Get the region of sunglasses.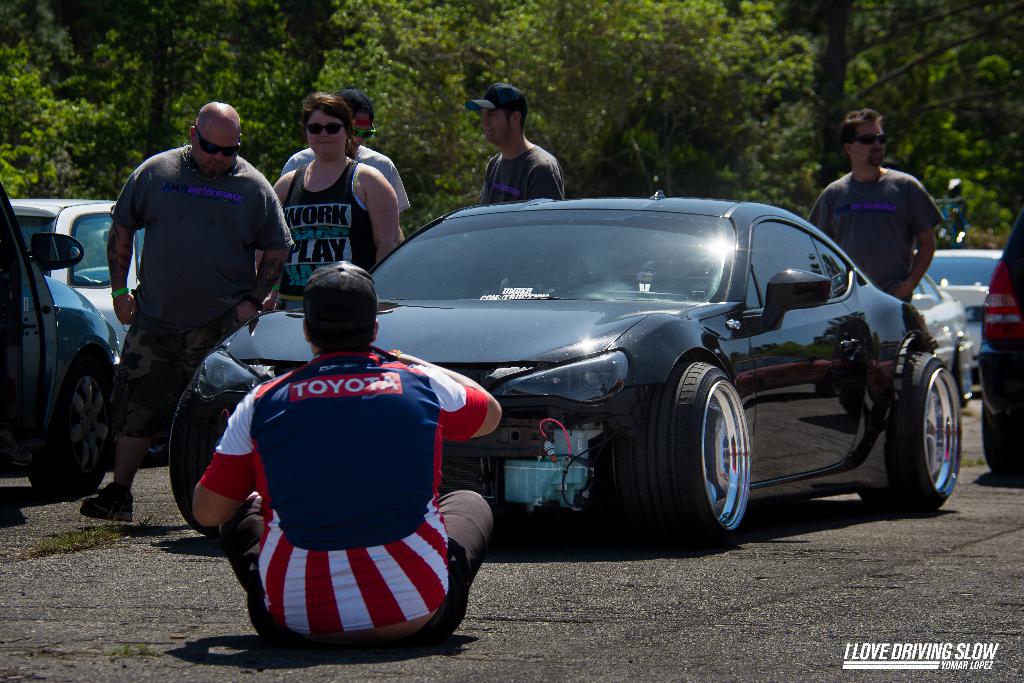
[304, 122, 349, 136].
